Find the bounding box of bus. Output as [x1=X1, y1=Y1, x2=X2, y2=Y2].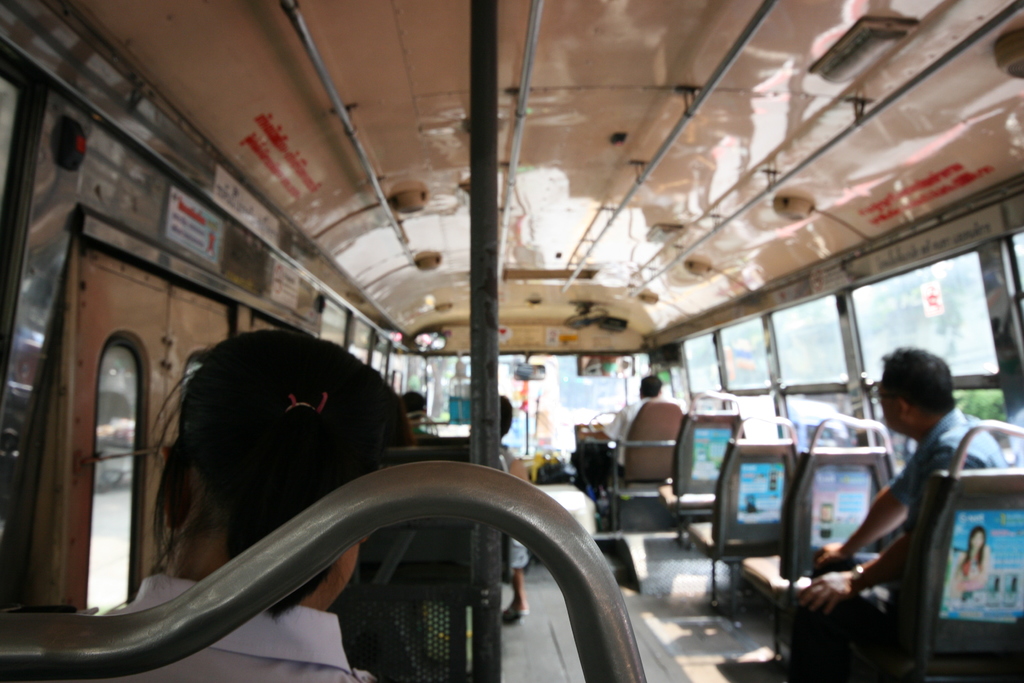
[x1=0, y1=0, x2=1023, y2=682].
